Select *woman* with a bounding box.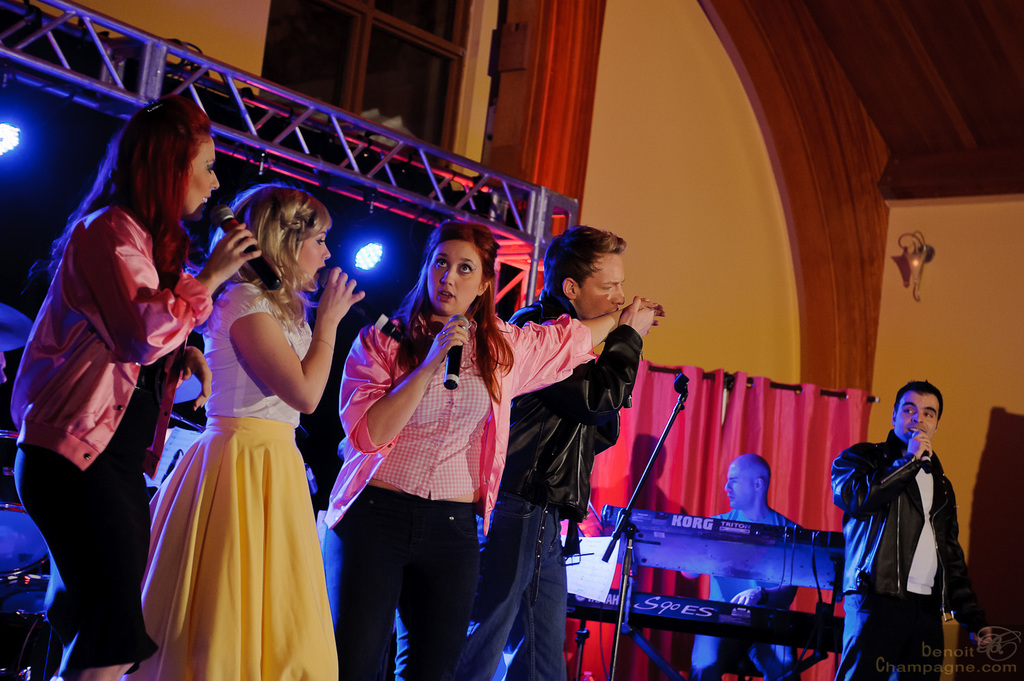
x1=324, y1=220, x2=663, y2=680.
